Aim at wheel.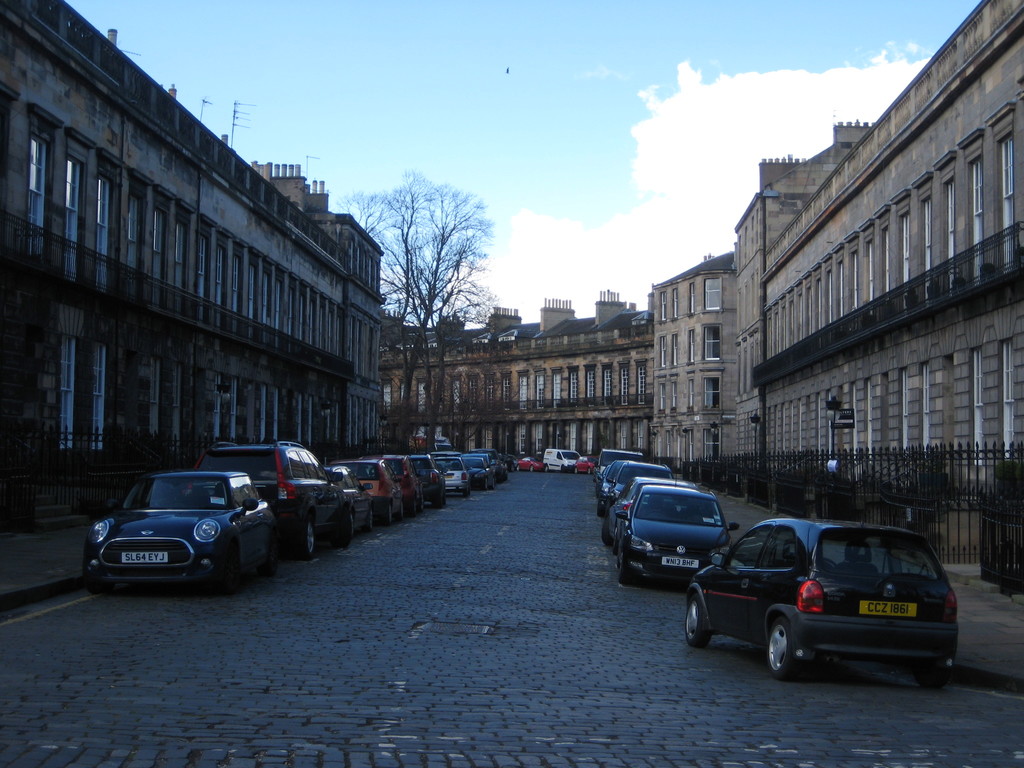
Aimed at detection(483, 479, 492, 488).
